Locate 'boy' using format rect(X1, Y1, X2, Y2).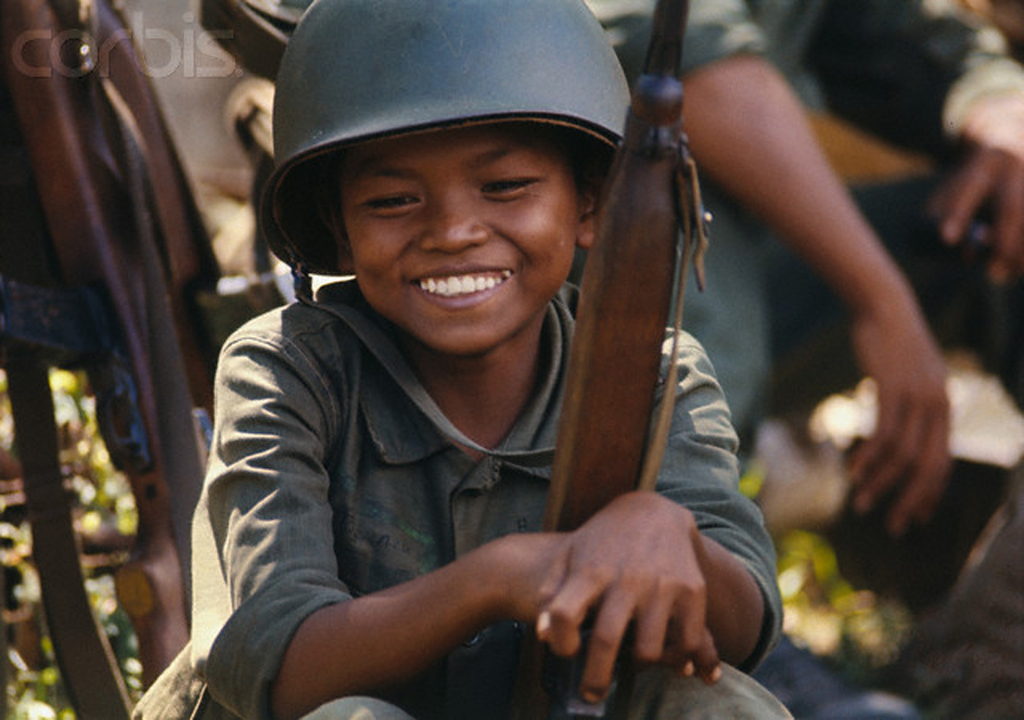
rect(155, 0, 801, 709).
